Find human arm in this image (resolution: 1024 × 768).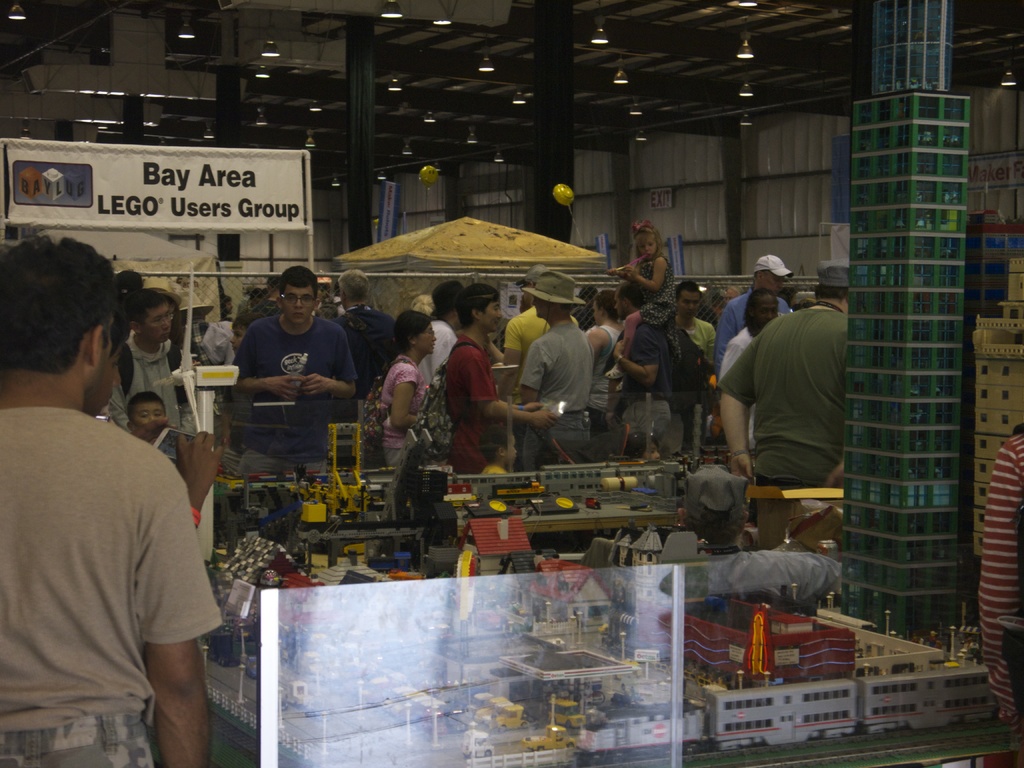
[609,346,660,388].
